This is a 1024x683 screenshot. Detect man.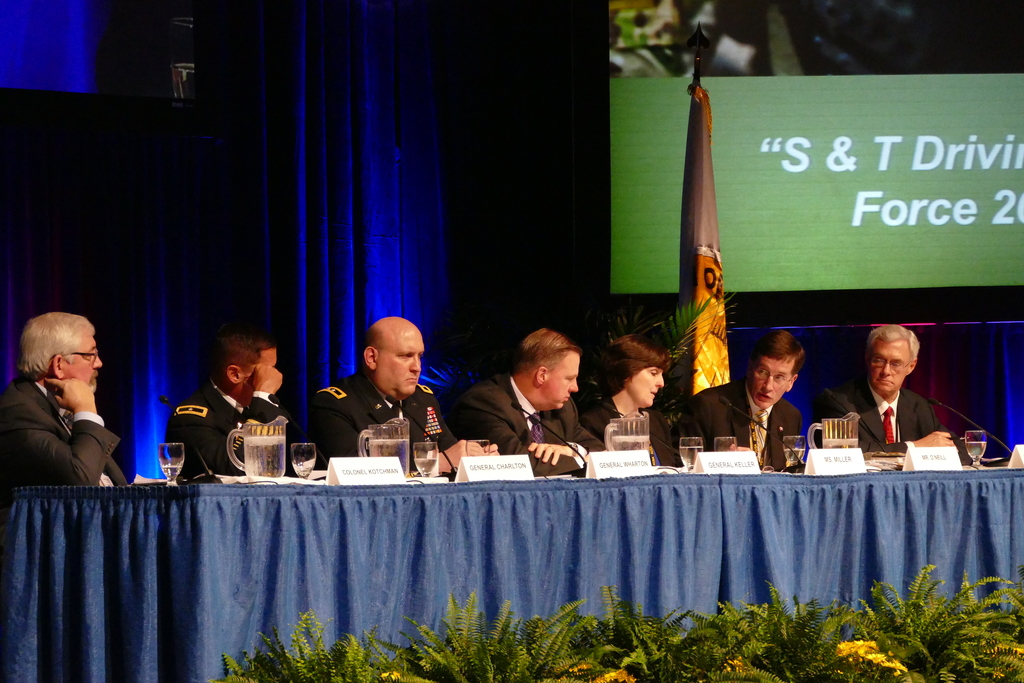
l=298, t=316, r=501, b=472.
